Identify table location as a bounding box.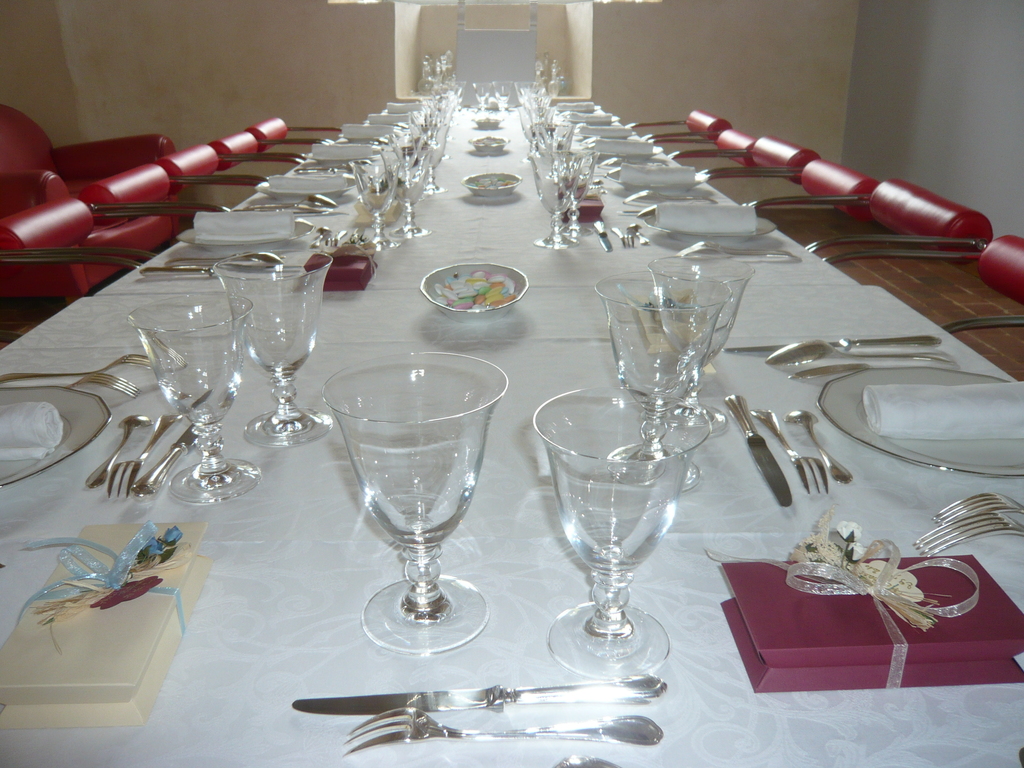
box(0, 99, 1023, 767).
